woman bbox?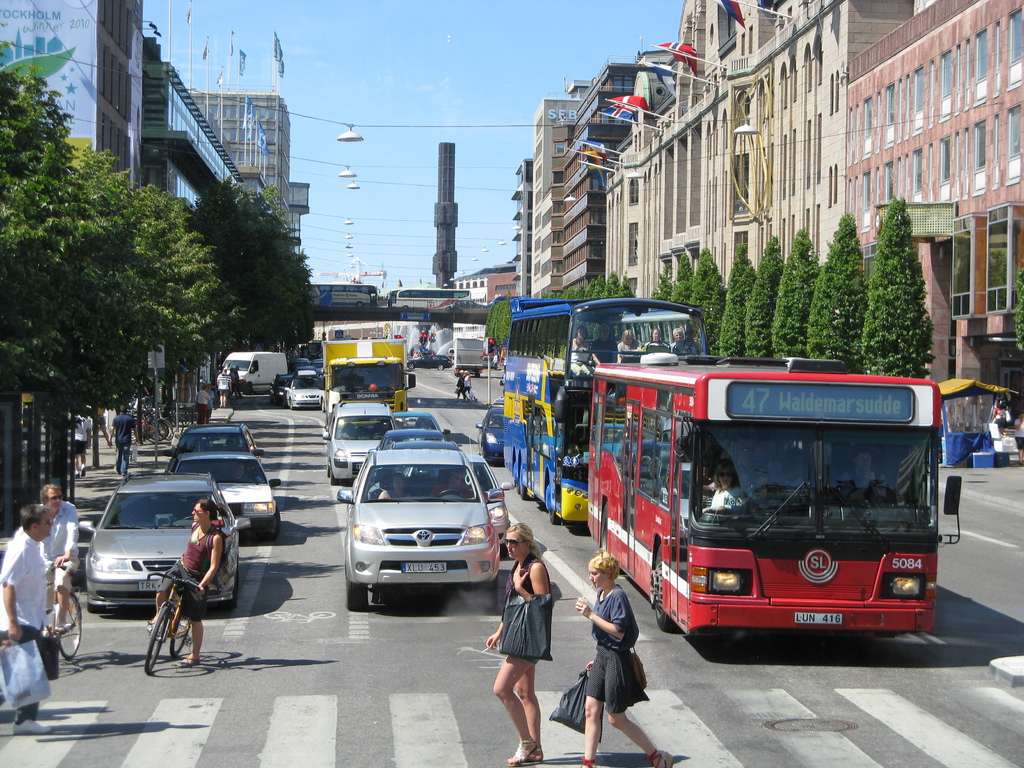
x1=484, y1=519, x2=553, y2=767
